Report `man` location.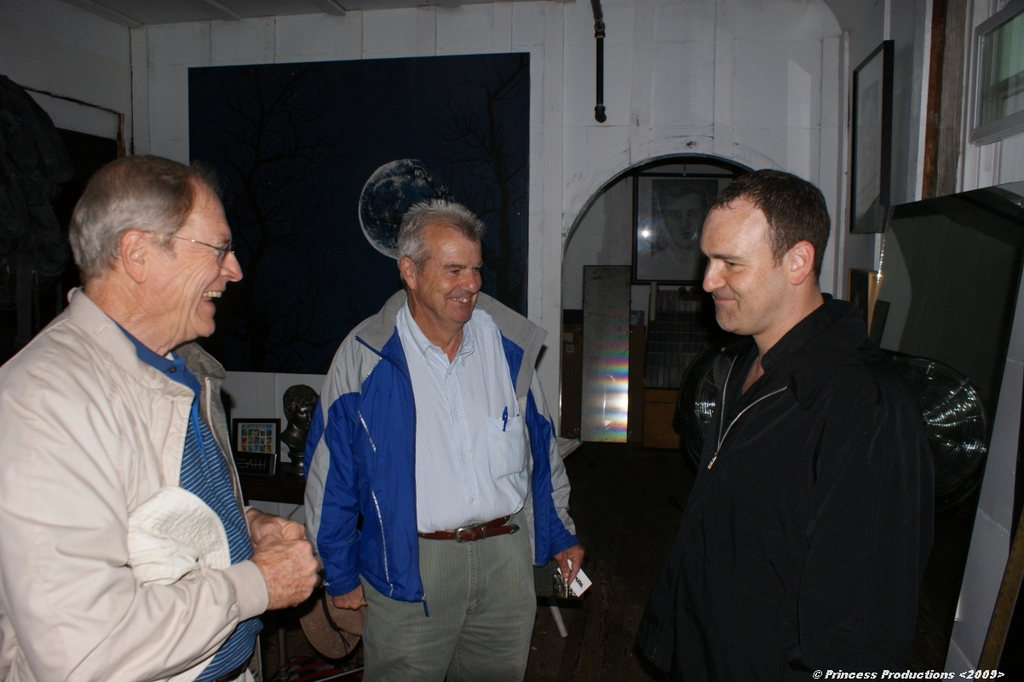
Report: {"x1": 0, "y1": 155, "x2": 319, "y2": 681}.
